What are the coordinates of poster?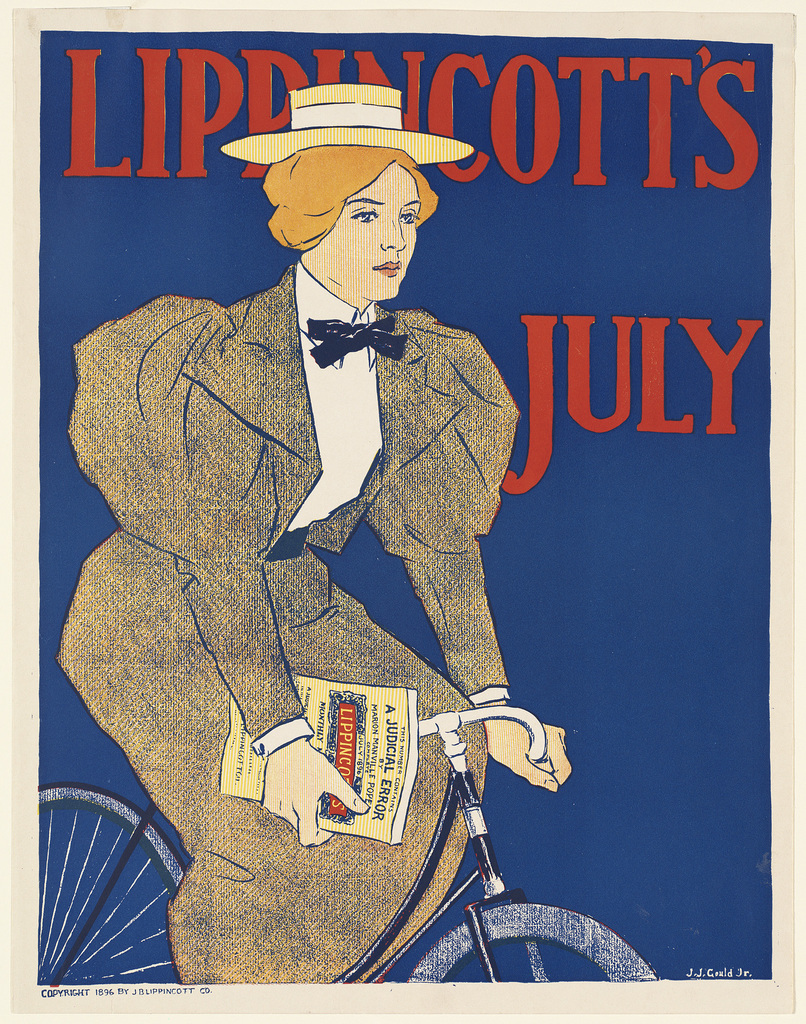
BBox(0, 0, 805, 1019).
